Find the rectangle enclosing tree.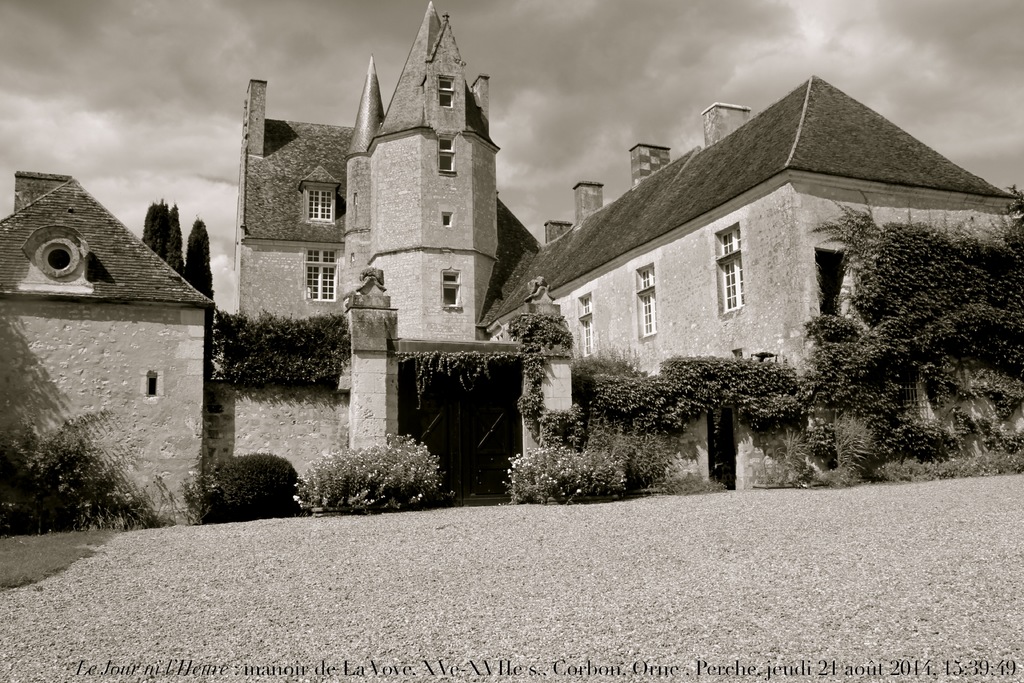
detection(185, 213, 216, 299).
